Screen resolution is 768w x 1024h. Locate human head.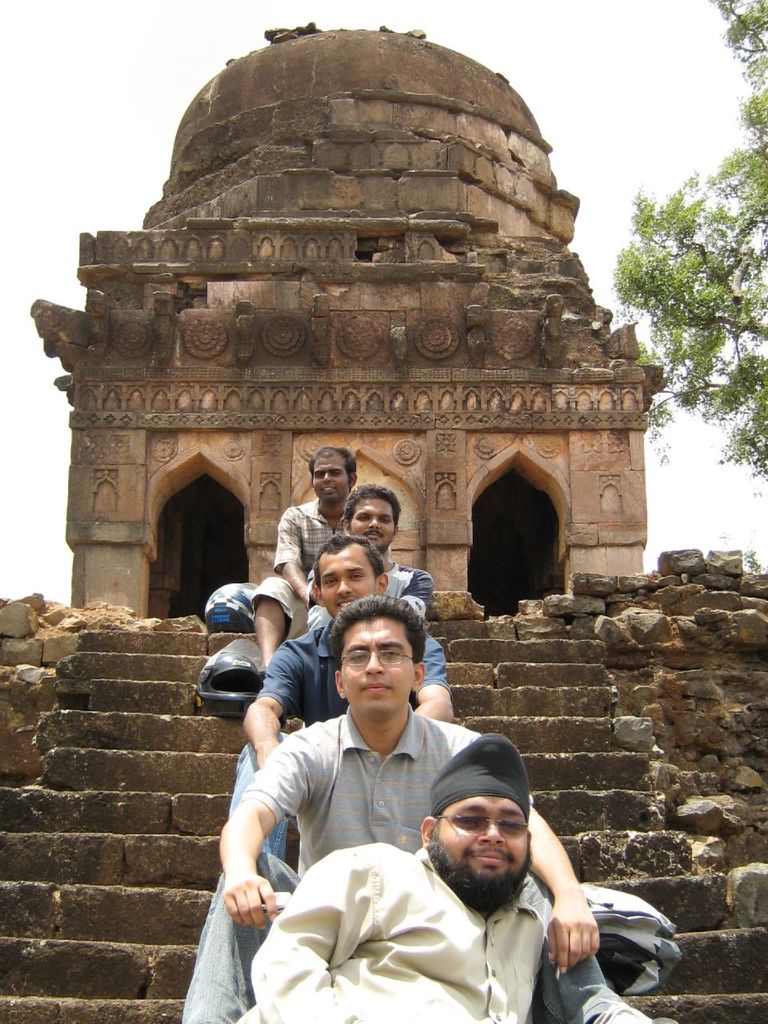
x1=308, y1=446, x2=358, y2=508.
